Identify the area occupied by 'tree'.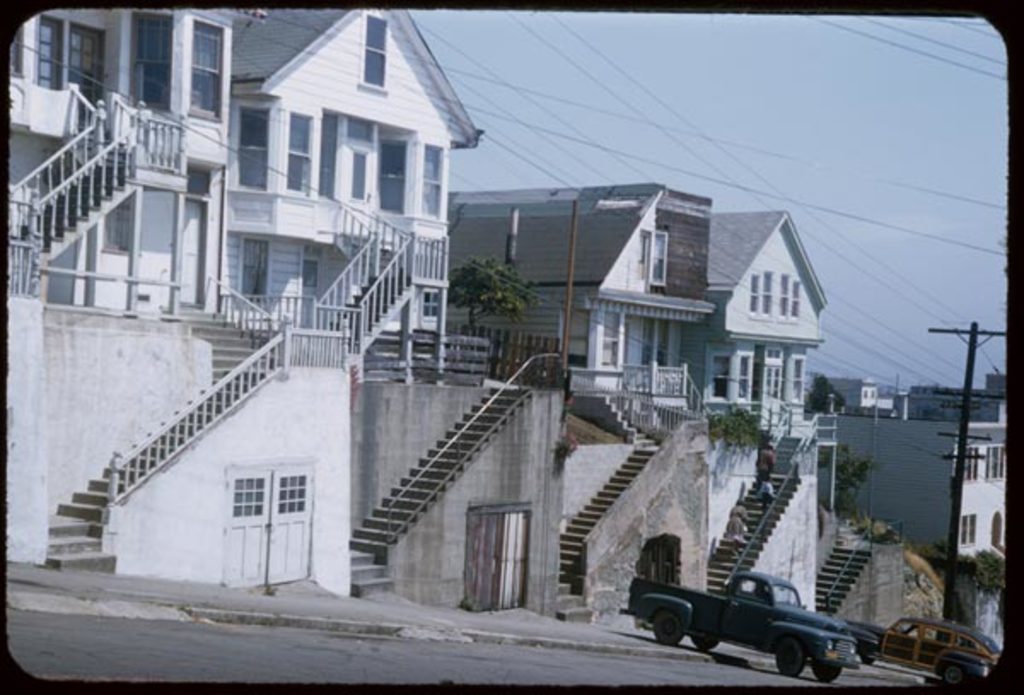
Area: bbox(451, 258, 544, 340).
